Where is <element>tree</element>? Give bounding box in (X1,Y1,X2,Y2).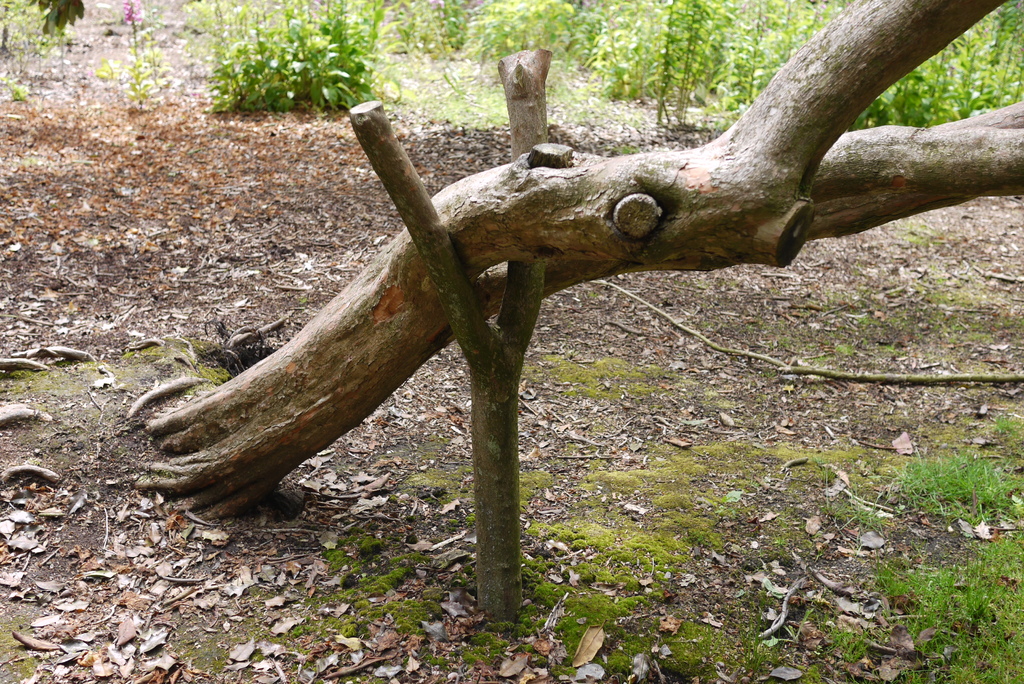
(141,0,989,585).
